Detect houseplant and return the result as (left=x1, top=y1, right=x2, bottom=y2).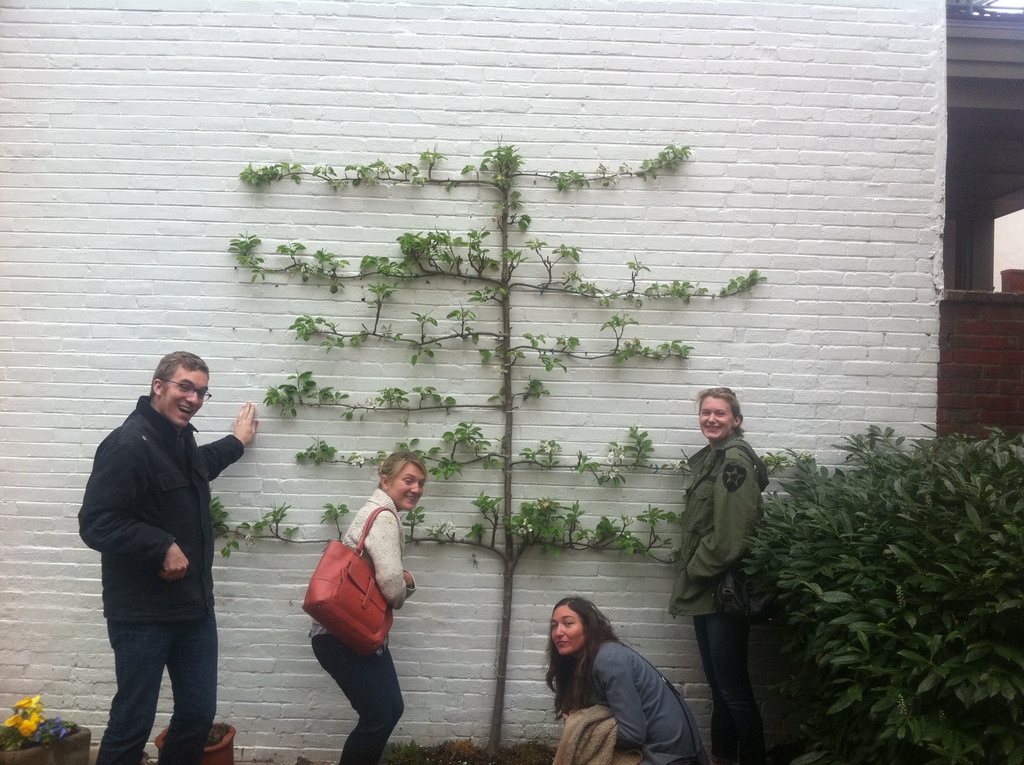
(left=152, top=718, right=236, bottom=764).
